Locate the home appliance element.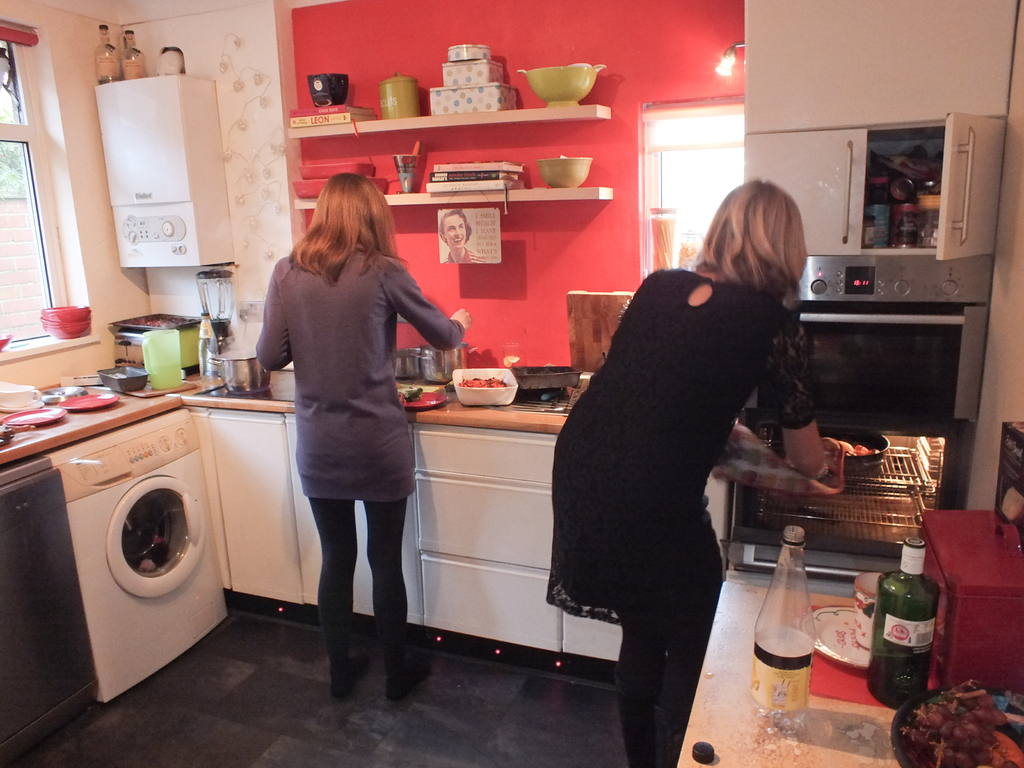
Element bbox: 724/251/995/582.
